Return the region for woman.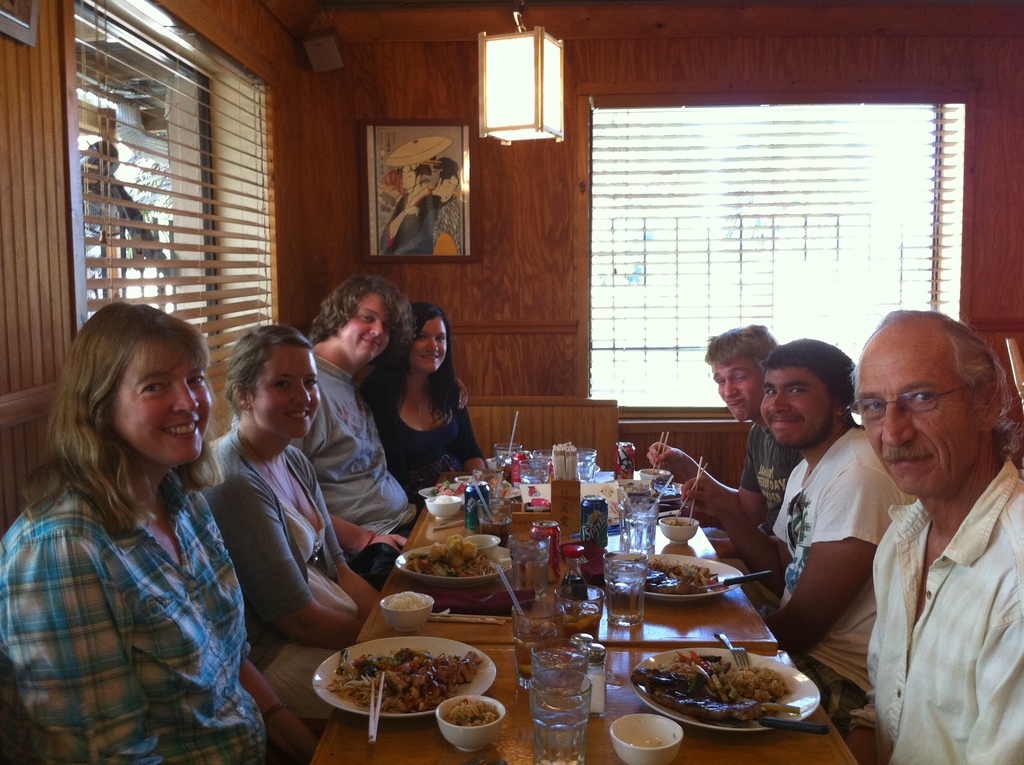
185/328/384/680.
